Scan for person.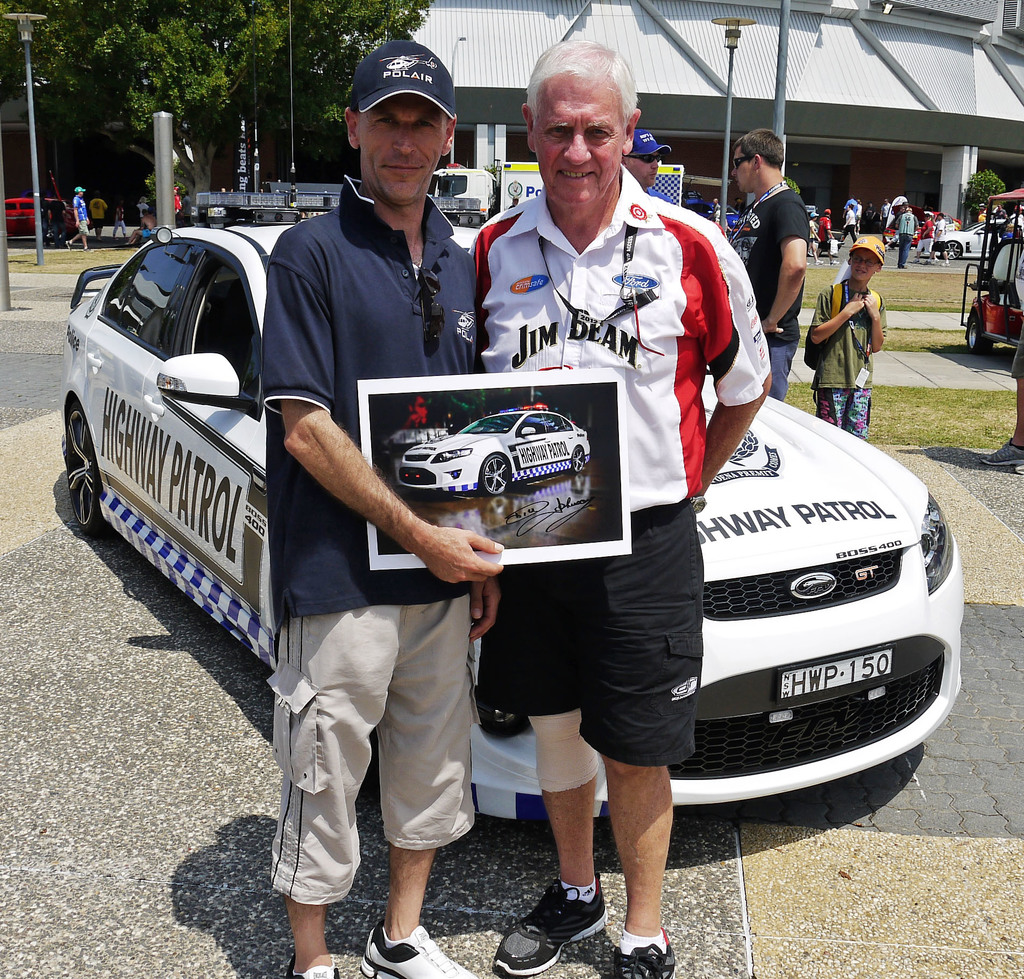
Scan result: (131,197,160,243).
